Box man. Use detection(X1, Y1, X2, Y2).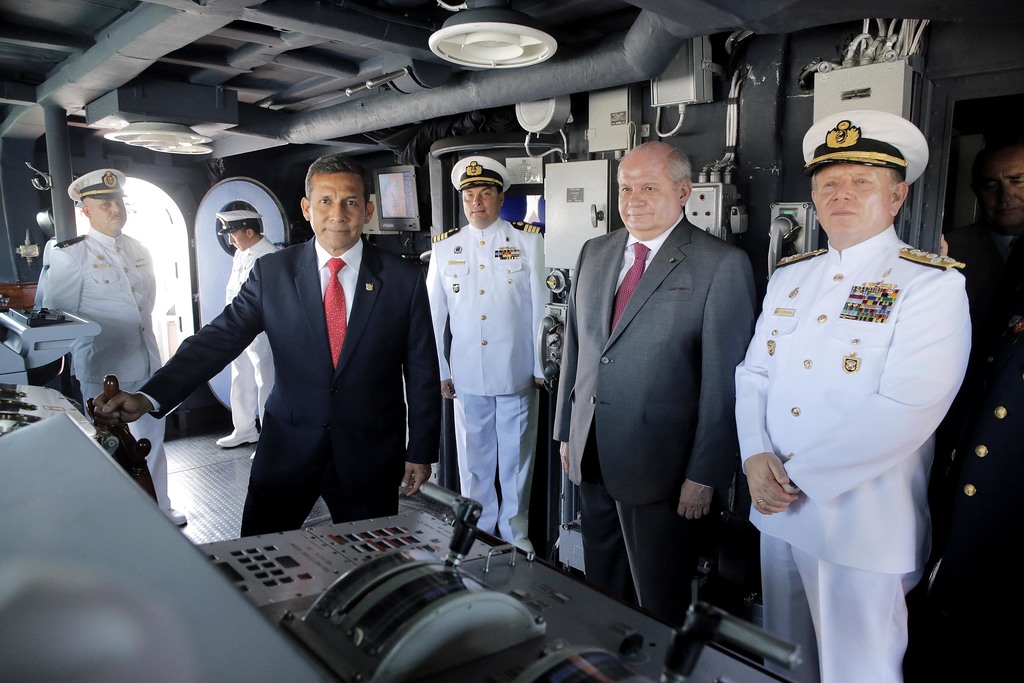
detection(733, 106, 975, 682).
